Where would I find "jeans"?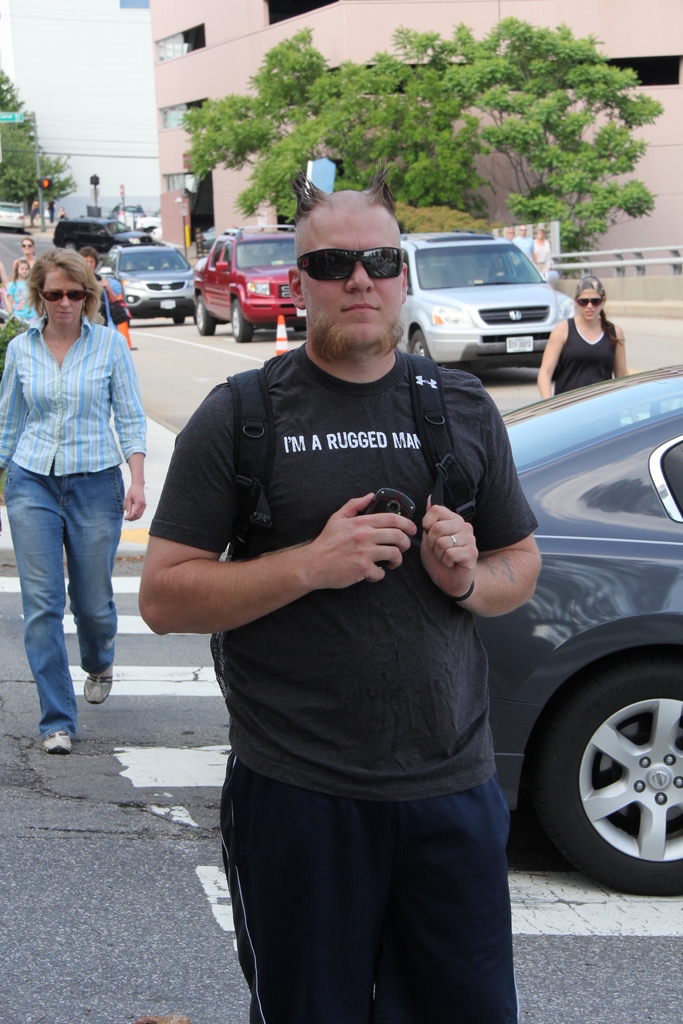
At crop(3, 457, 125, 742).
